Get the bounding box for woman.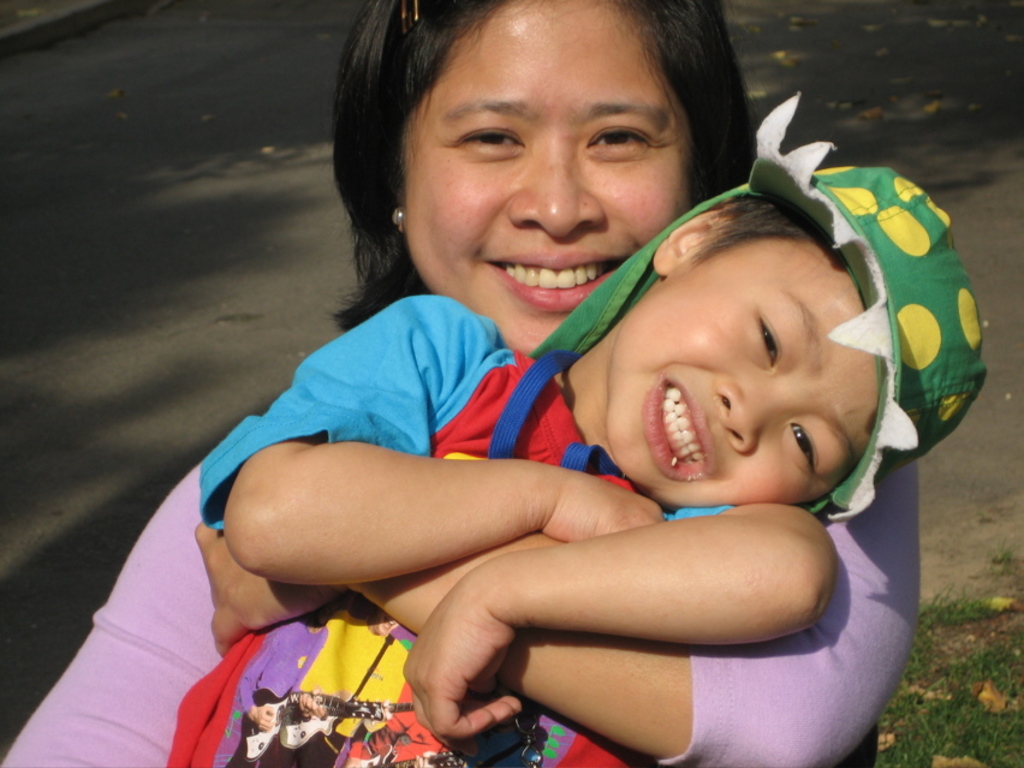
rect(0, 0, 915, 767).
